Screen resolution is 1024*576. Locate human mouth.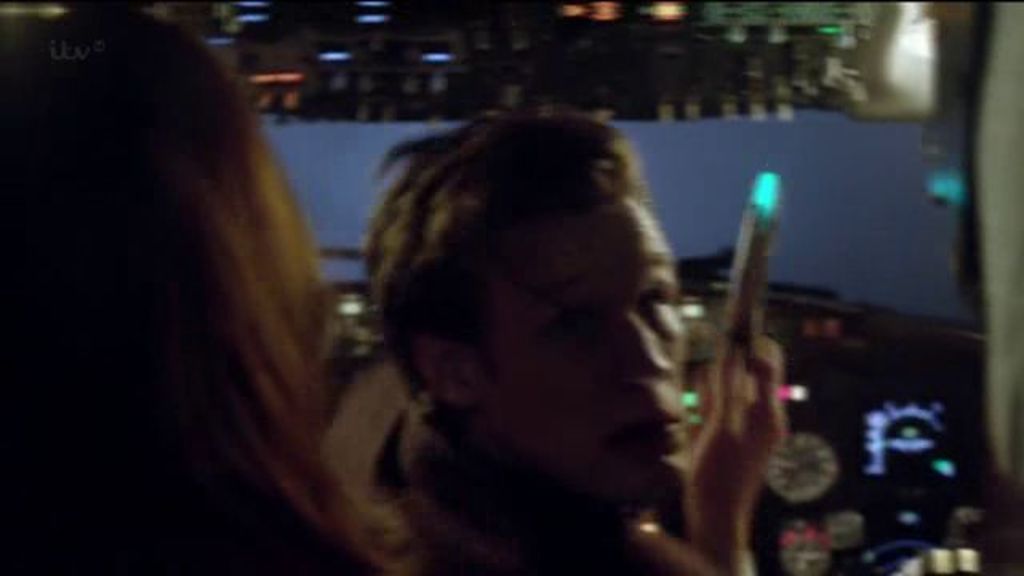
select_region(602, 402, 688, 454).
